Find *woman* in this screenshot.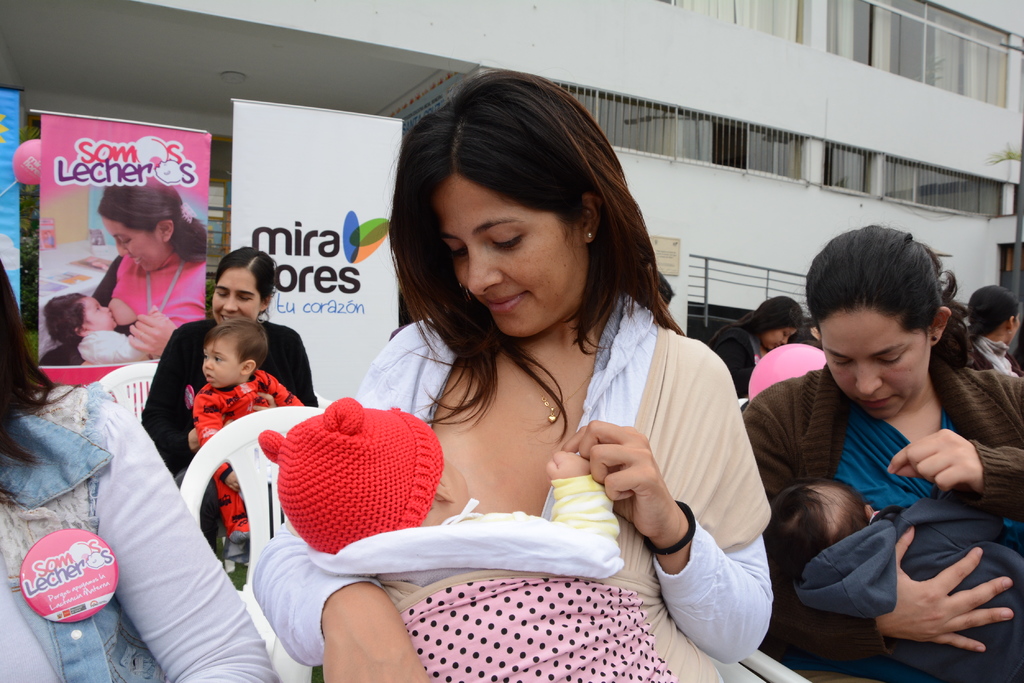
The bounding box for *woman* is 0,247,278,682.
